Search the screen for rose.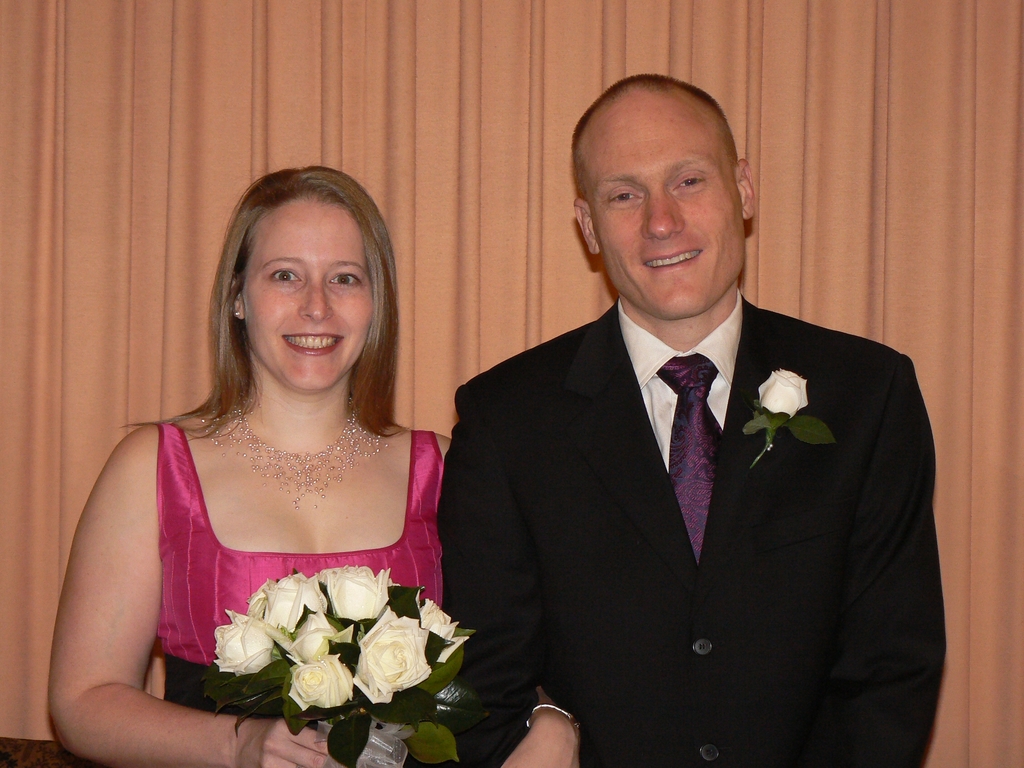
Found at <region>759, 367, 808, 420</region>.
